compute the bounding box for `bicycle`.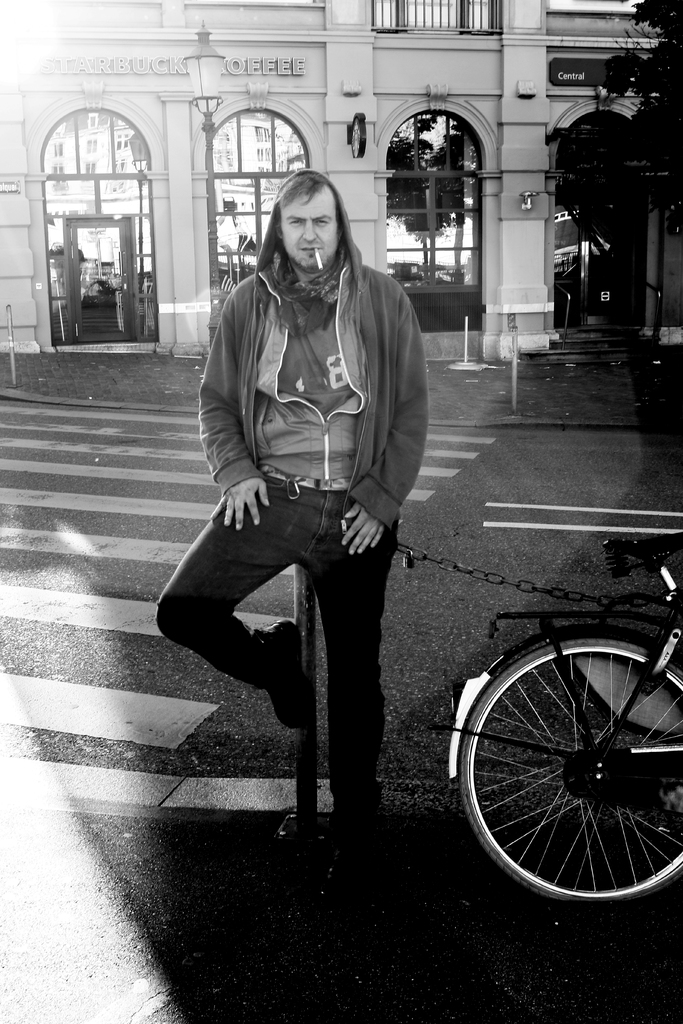
rect(411, 540, 682, 916).
